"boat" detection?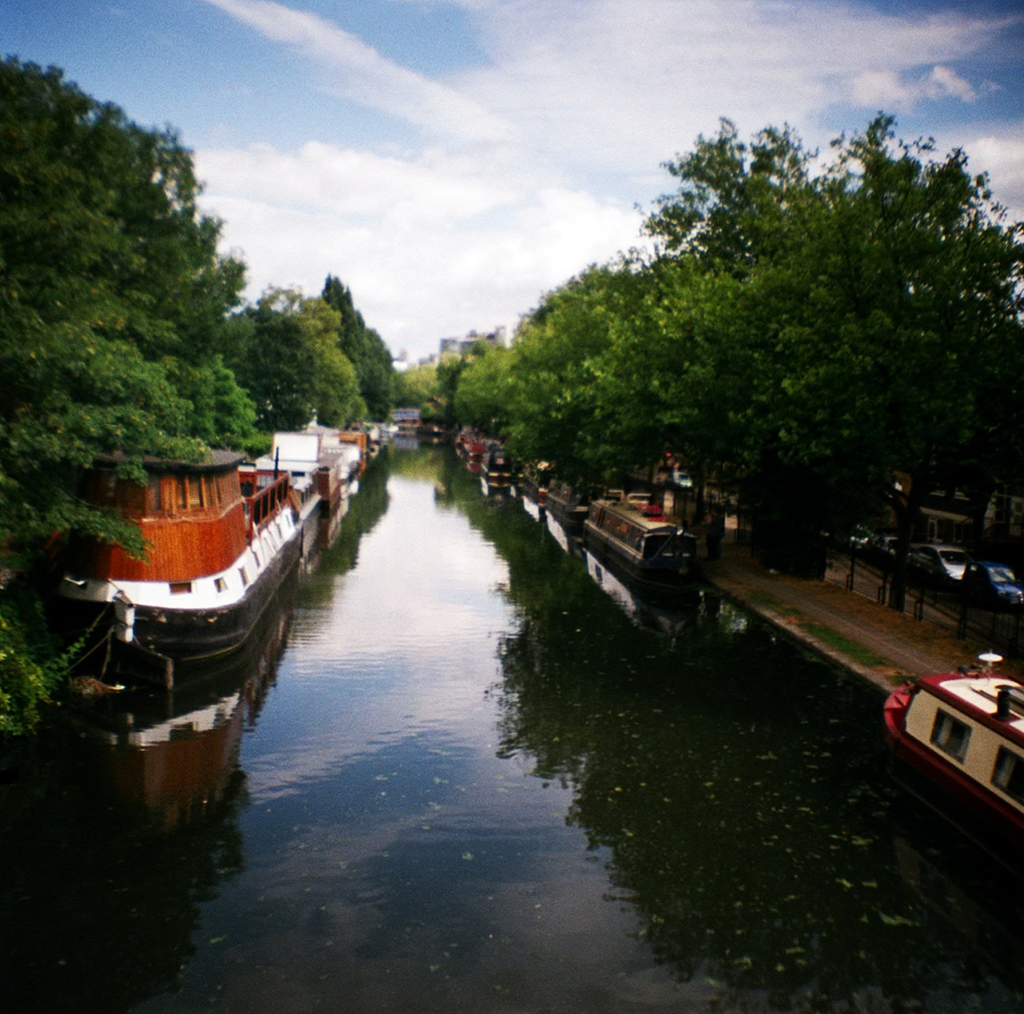
543,474,585,526
